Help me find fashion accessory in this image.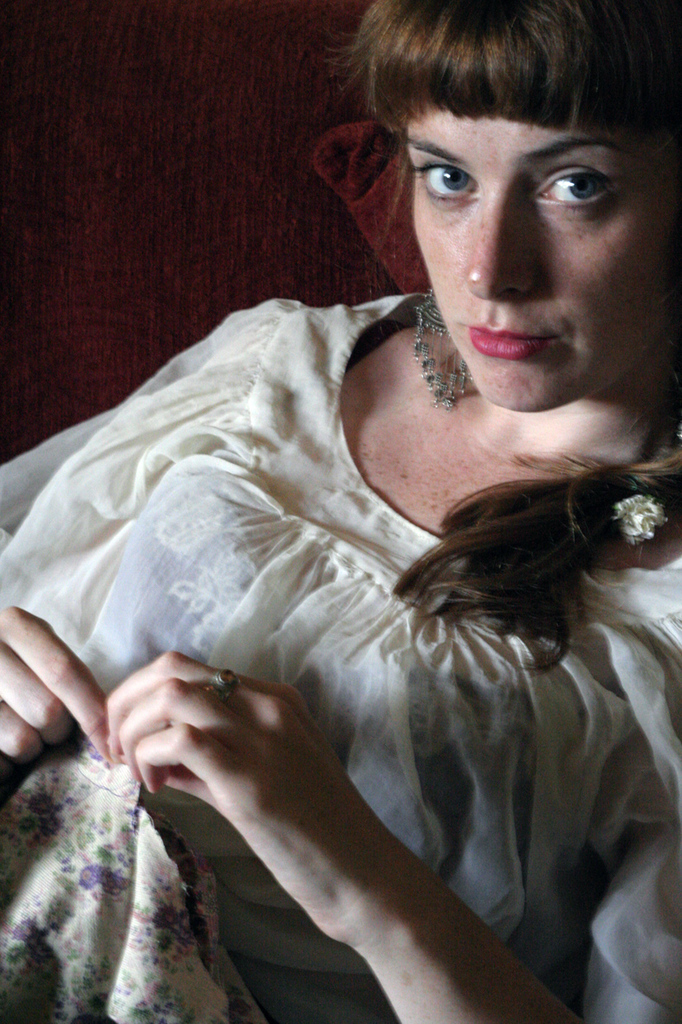
Found it: l=213, t=668, r=244, b=709.
